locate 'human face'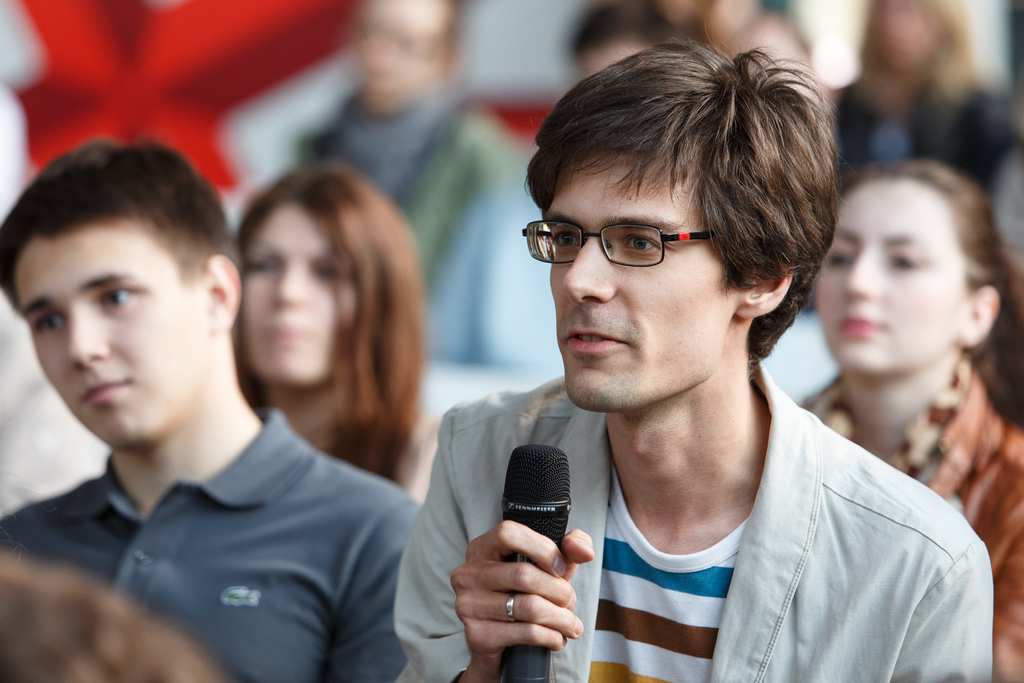
x1=813, y1=178, x2=965, y2=372
